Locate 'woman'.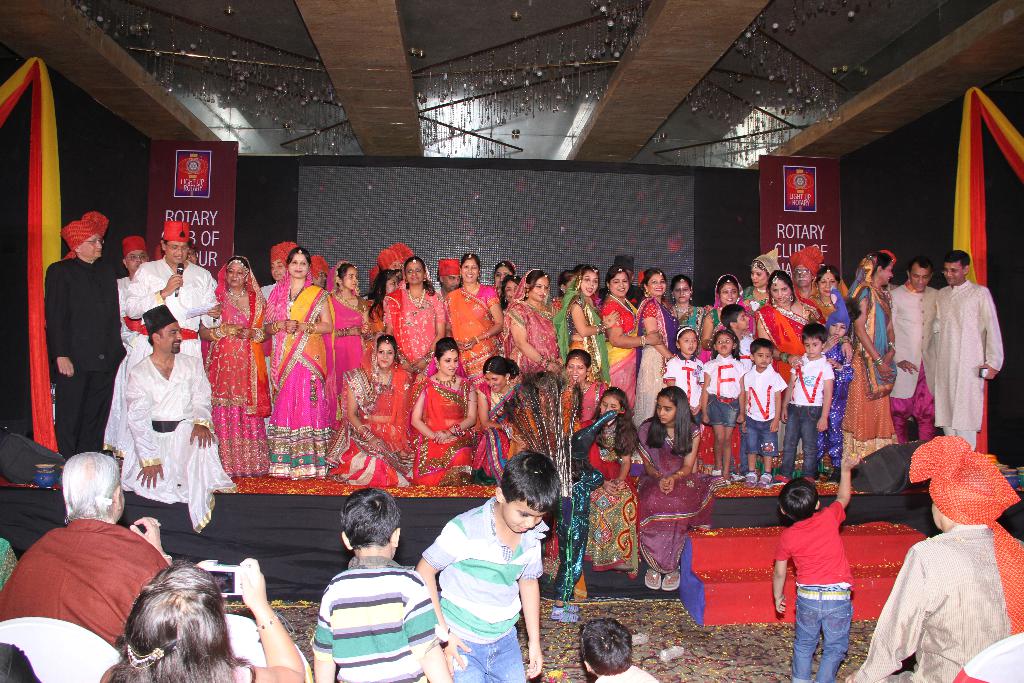
Bounding box: detection(665, 278, 701, 345).
